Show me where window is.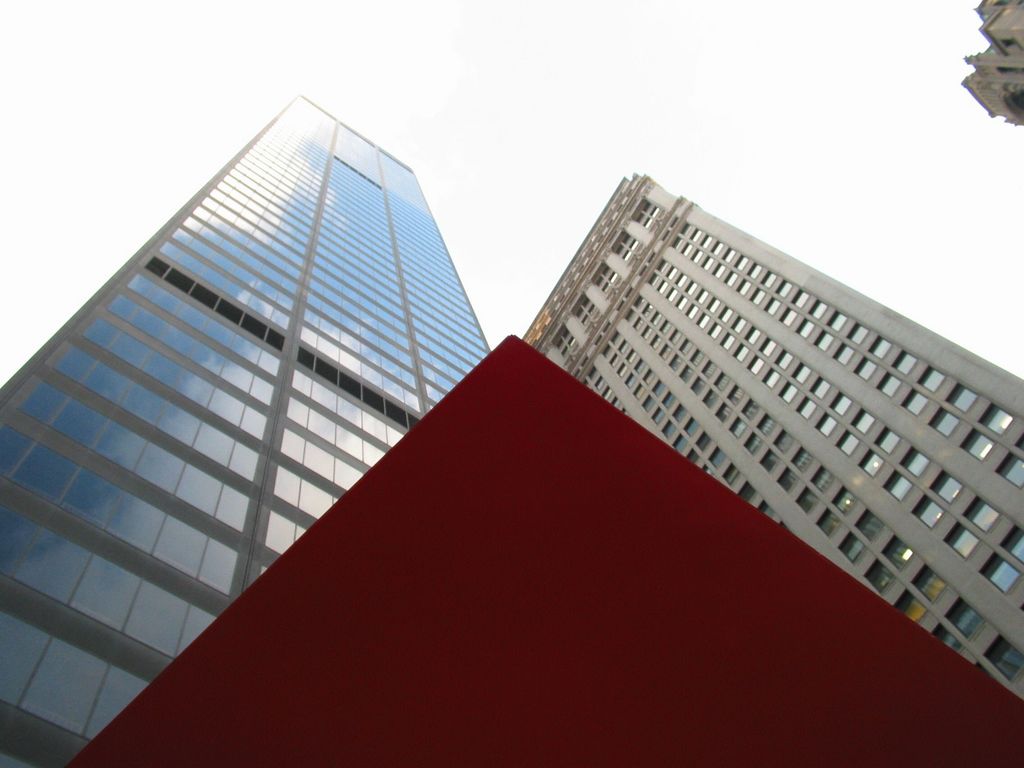
window is at 958, 427, 993, 460.
